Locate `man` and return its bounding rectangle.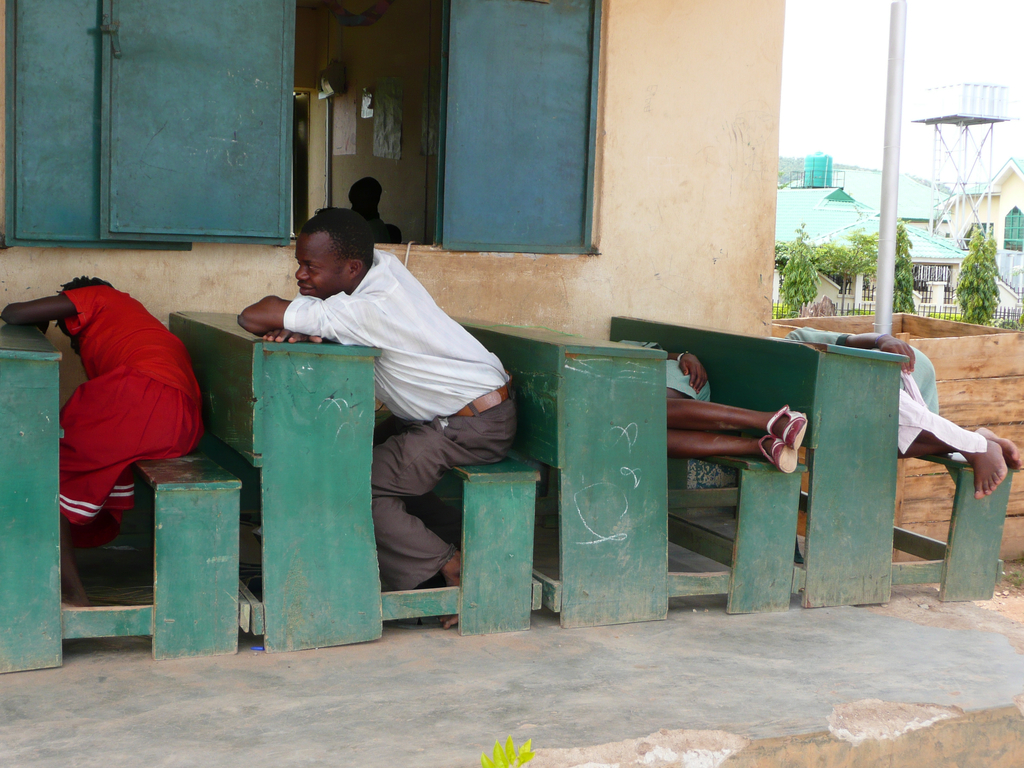
x1=240 y1=208 x2=518 y2=630.
